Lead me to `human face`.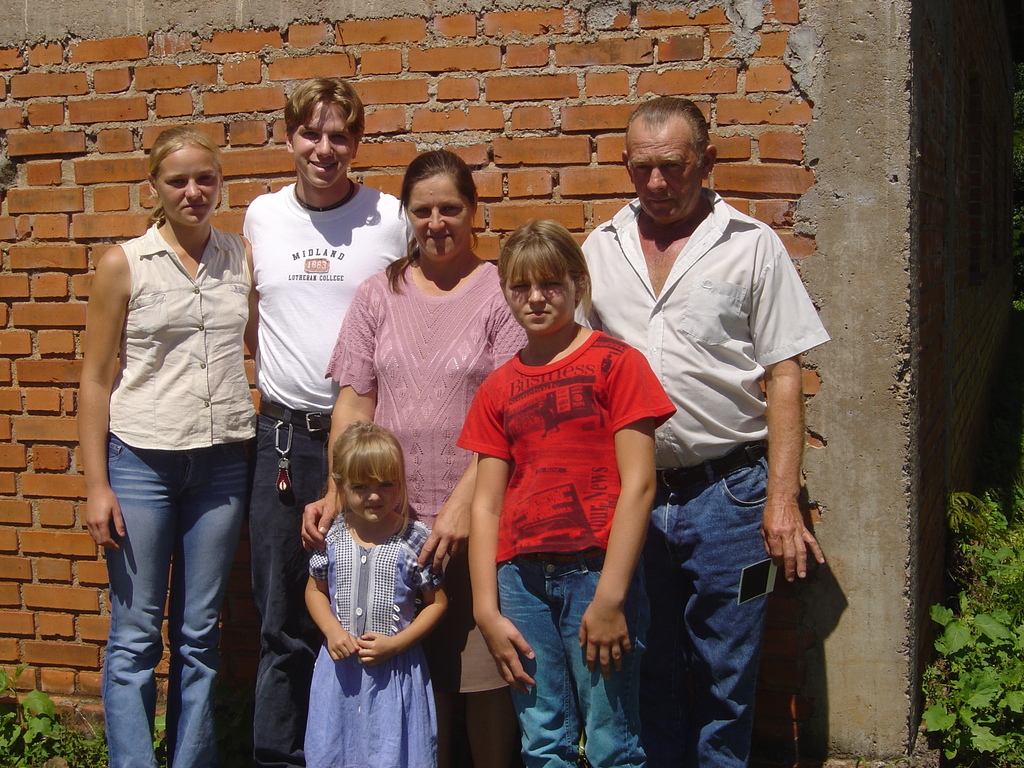
Lead to box=[401, 159, 476, 270].
